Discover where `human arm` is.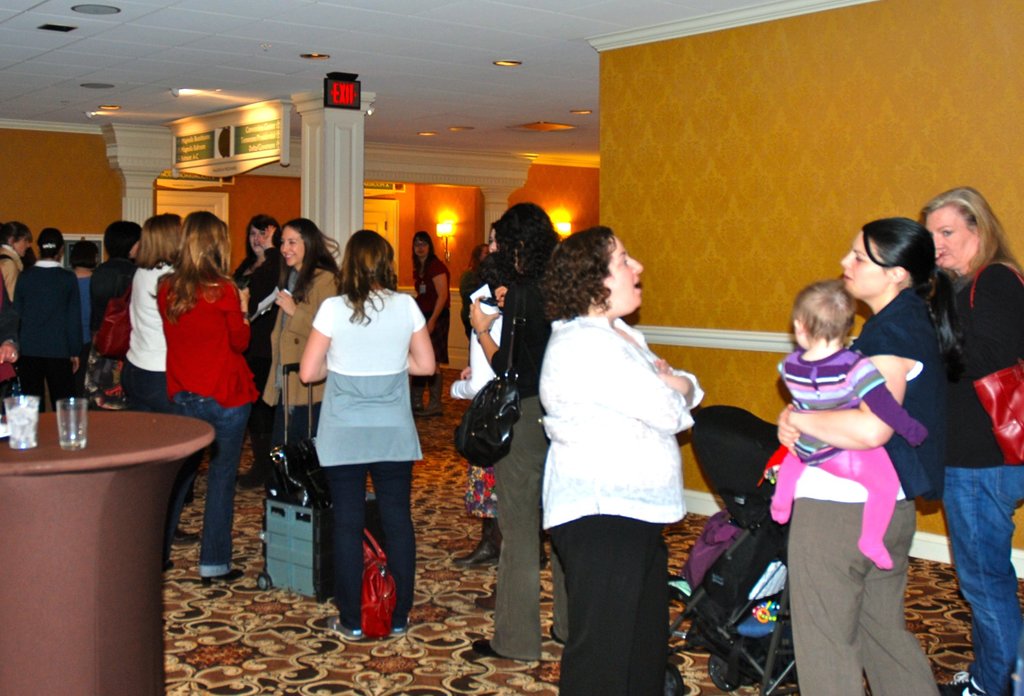
Discovered at (493,284,509,307).
